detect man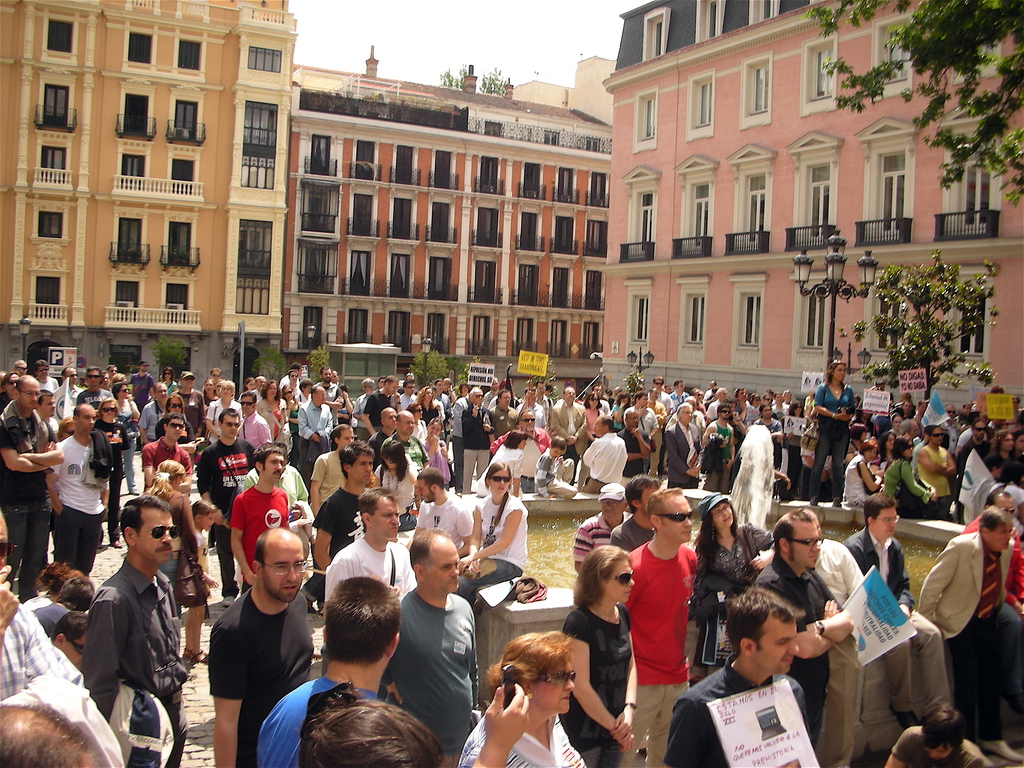
79/362/114/403
